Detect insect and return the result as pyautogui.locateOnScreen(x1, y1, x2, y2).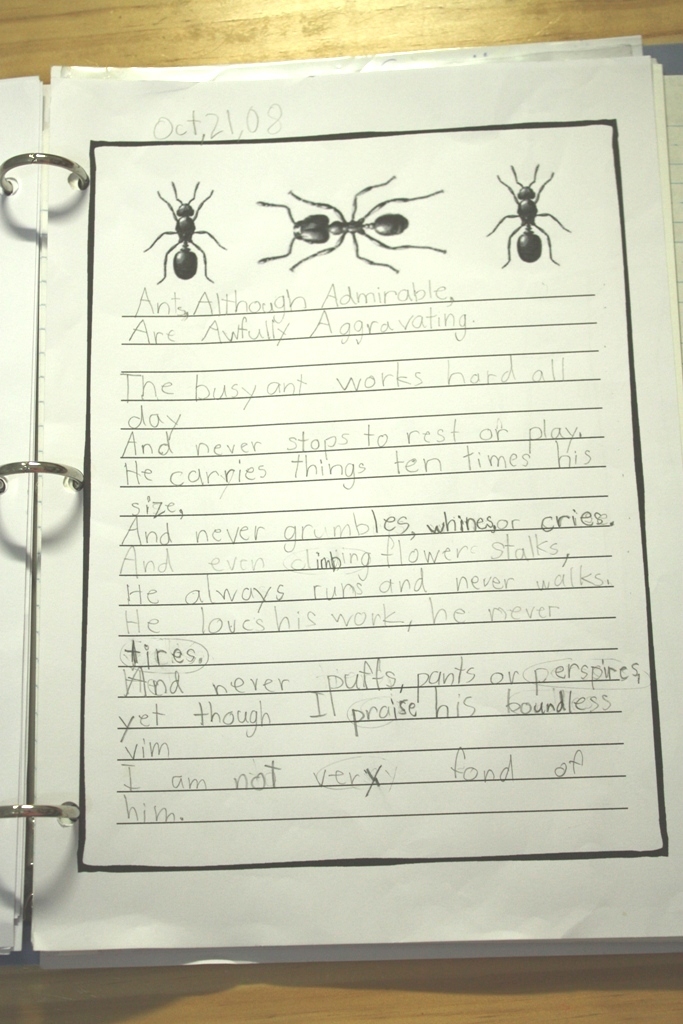
pyautogui.locateOnScreen(253, 172, 446, 278).
